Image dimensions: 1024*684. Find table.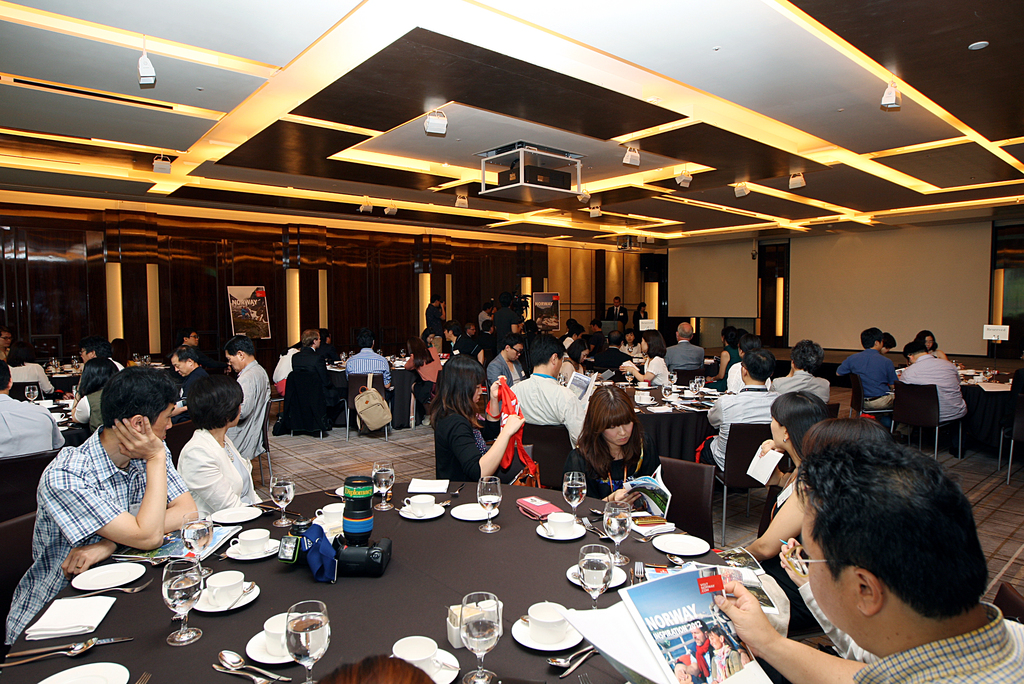
bbox(118, 467, 807, 665).
